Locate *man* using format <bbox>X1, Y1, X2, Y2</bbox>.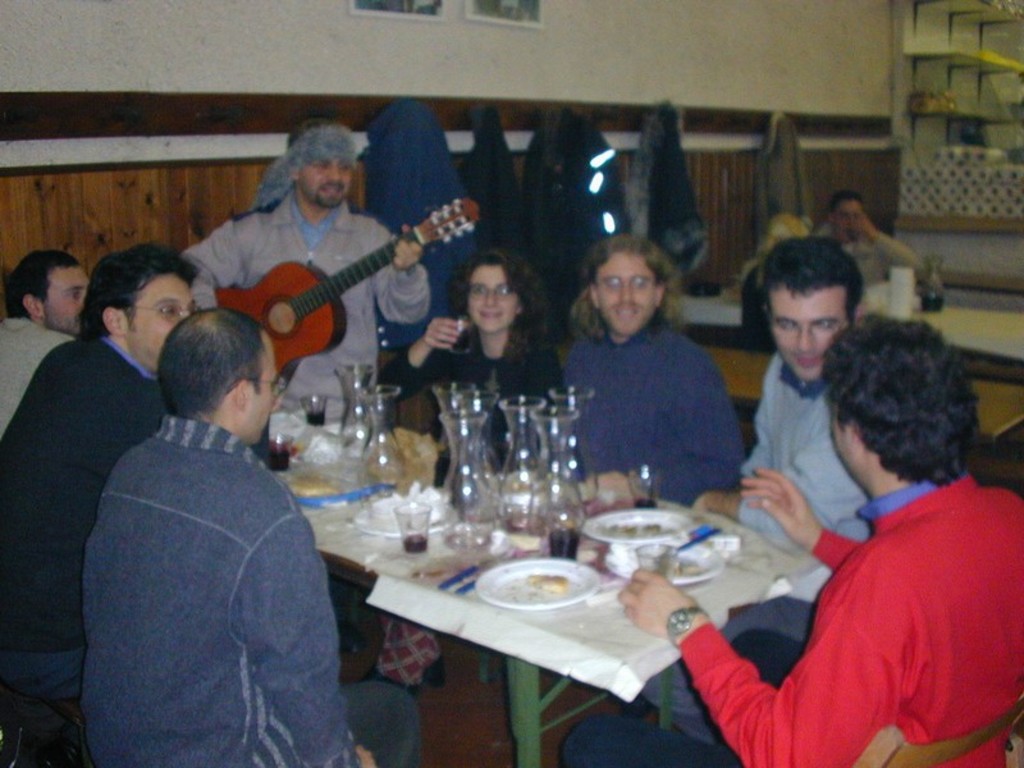
<bbox>155, 116, 424, 676</bbox>.
